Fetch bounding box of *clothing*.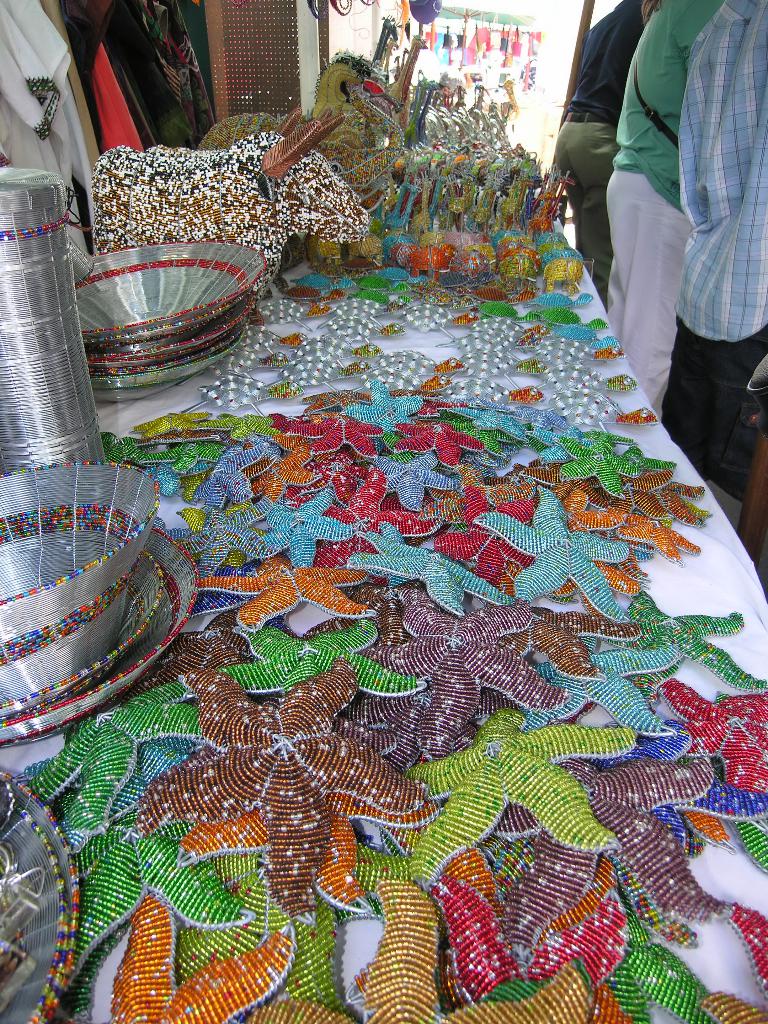
Bbox: 673:0:767:483.
